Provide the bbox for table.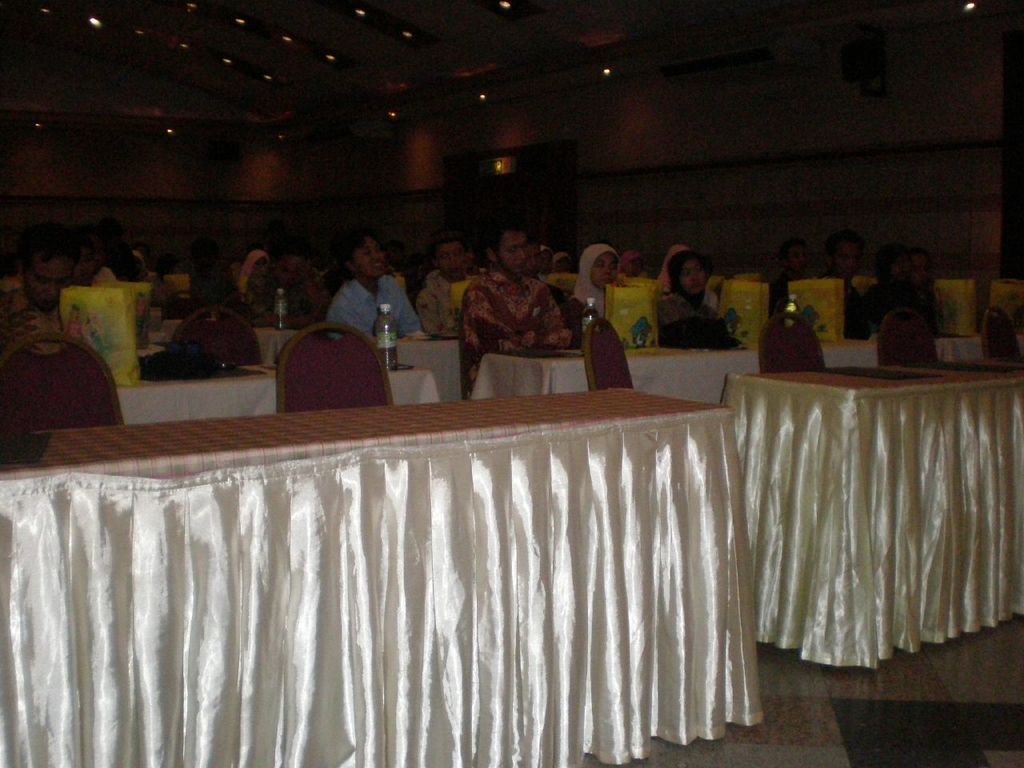
(118, 360, 278, 430).
